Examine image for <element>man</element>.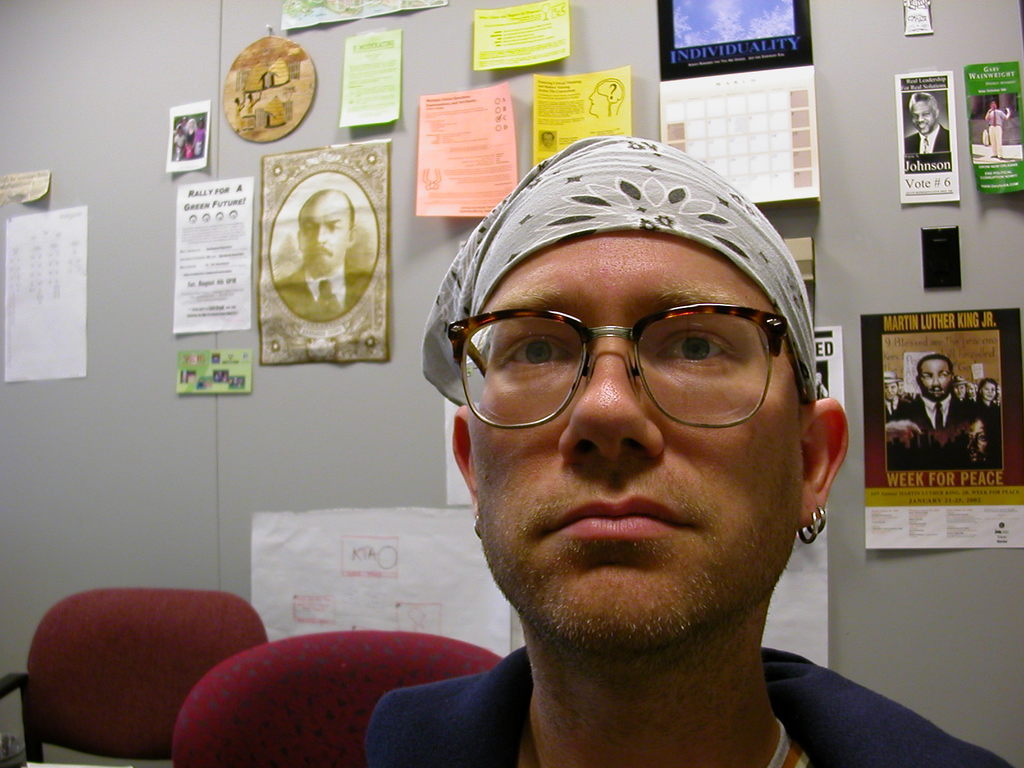
Examination result: [985,98,1007,157].
